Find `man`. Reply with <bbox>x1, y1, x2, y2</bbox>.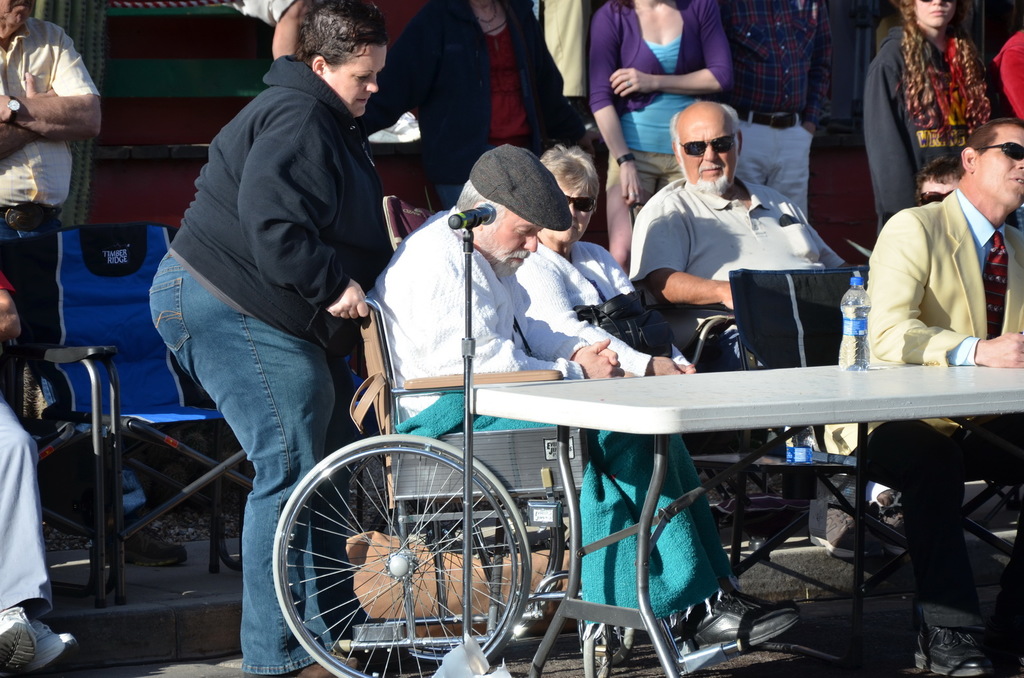
<bbox>0, 274, 75, 677</bbox>.
